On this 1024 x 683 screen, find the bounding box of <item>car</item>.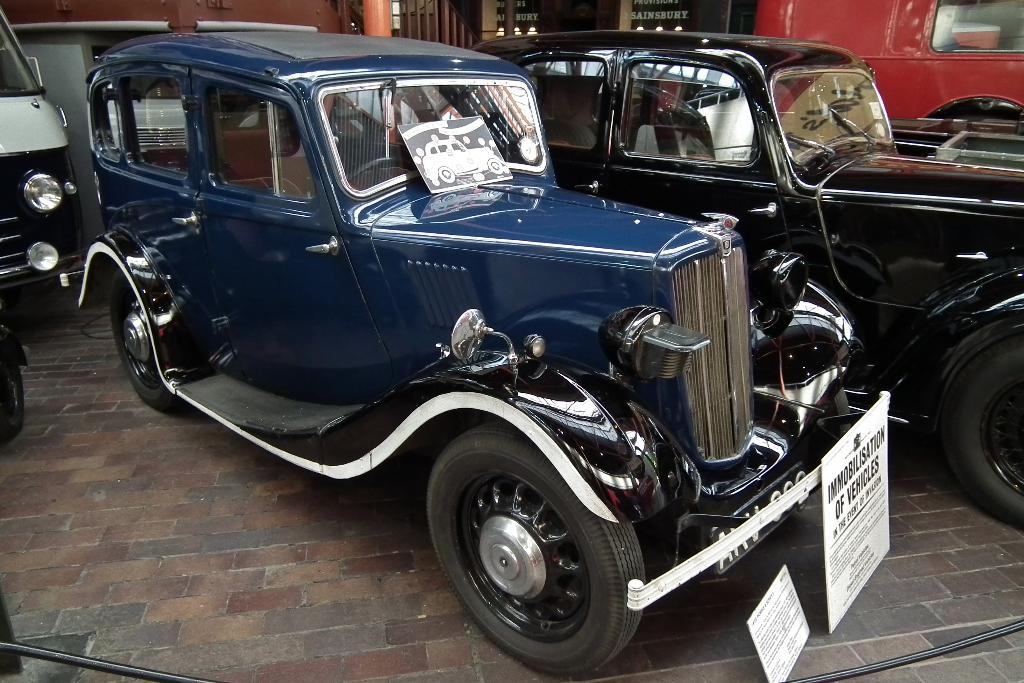
Bounding box: <box>0,324,30,446</box>.
